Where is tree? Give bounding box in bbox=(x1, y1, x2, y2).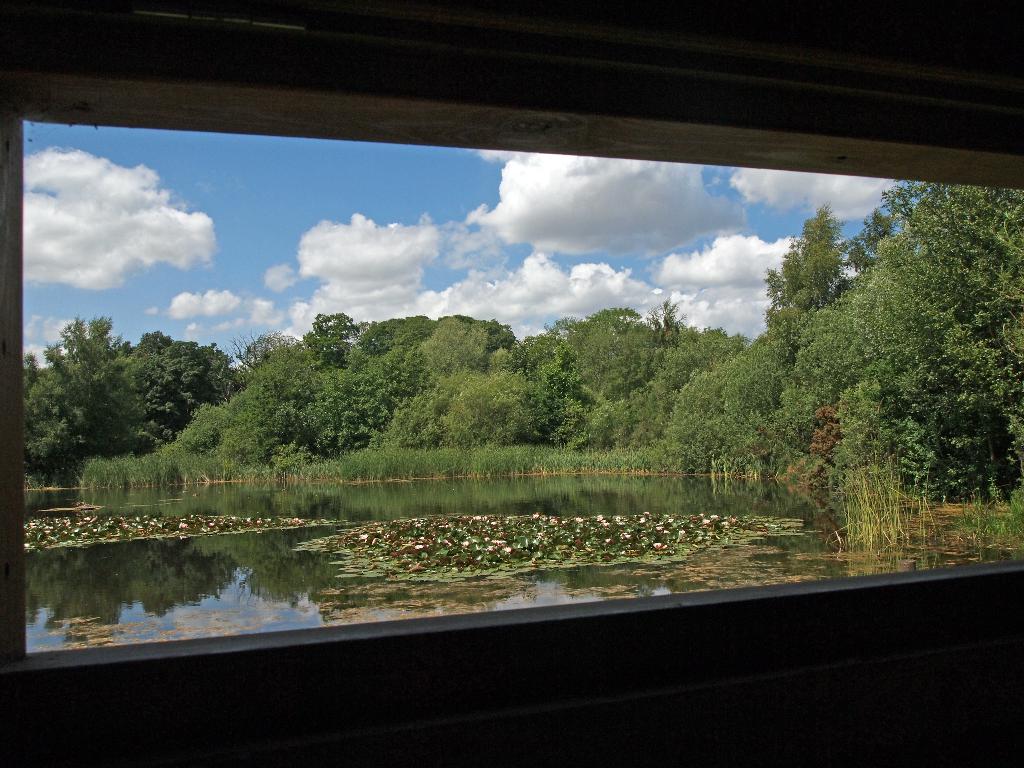
bbox=(639, 299, 680, 339).
